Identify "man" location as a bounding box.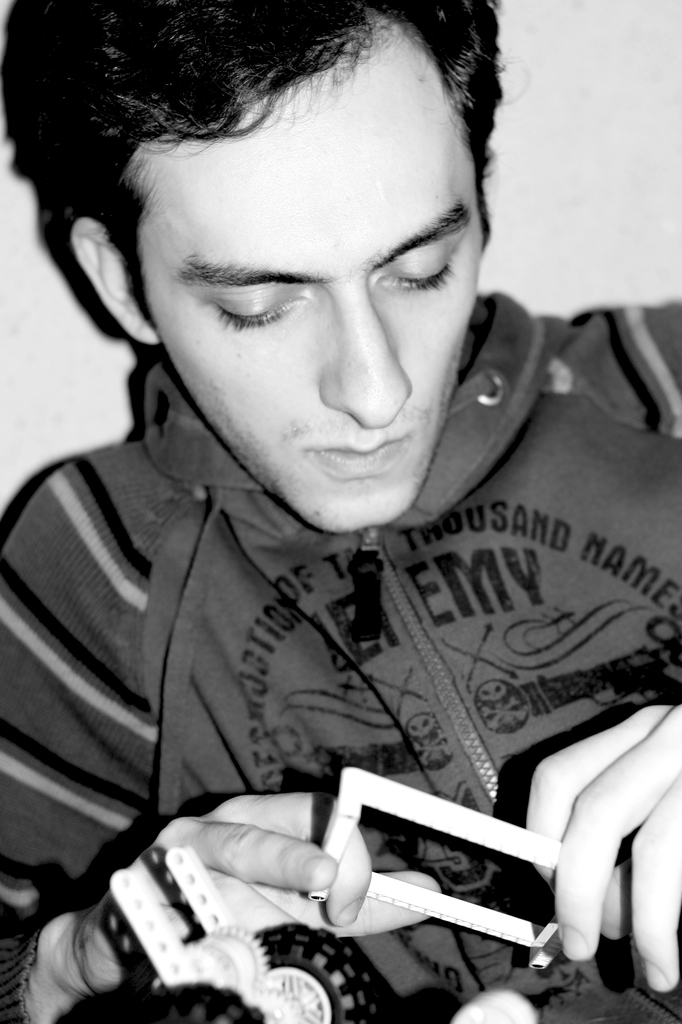
bbox(0, 28, 677, 1023).
